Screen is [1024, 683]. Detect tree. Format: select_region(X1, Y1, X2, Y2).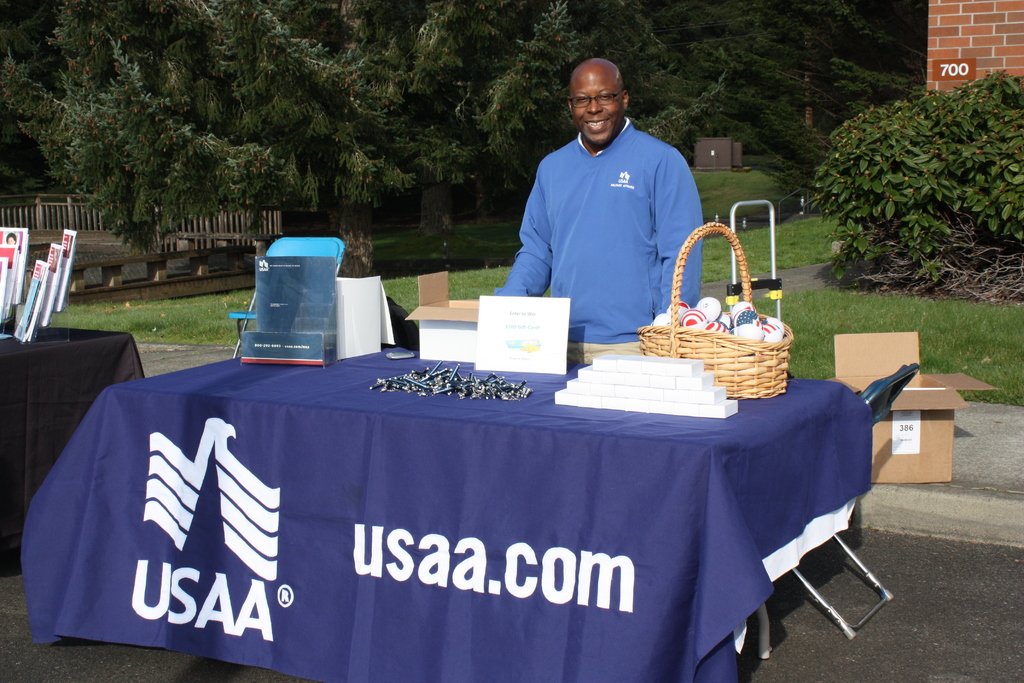
select_region(0, 0, 926, 273).
